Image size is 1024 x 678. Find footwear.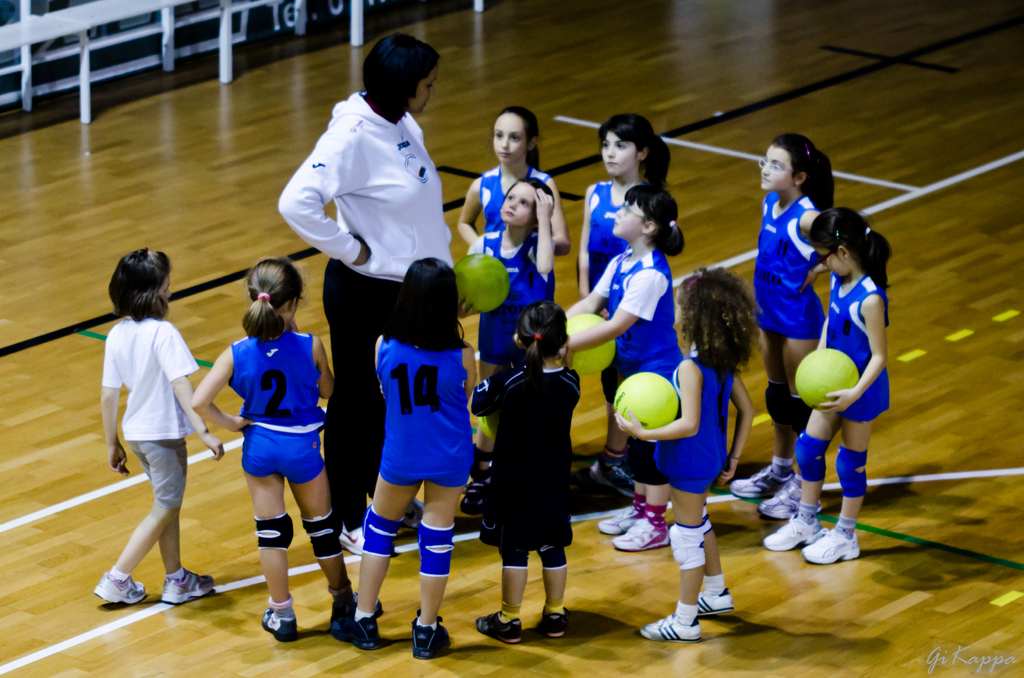
box=[458, 470, 495, 517].
